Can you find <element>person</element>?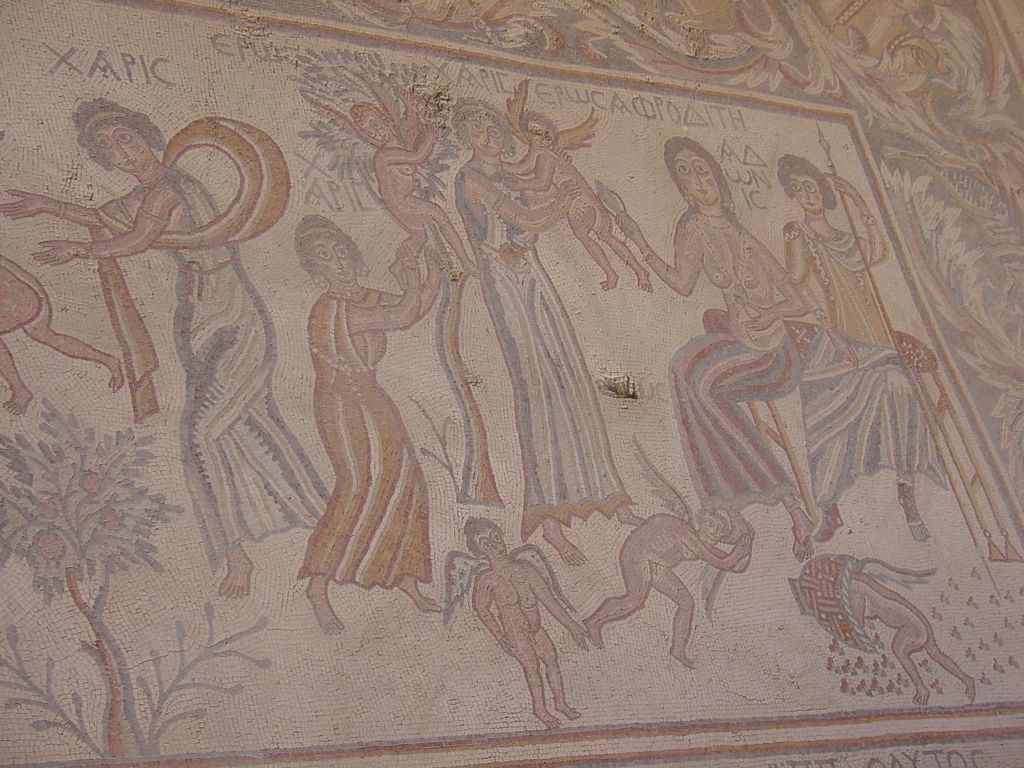
Yes, bounding box: (782, 154, 950, 547).
